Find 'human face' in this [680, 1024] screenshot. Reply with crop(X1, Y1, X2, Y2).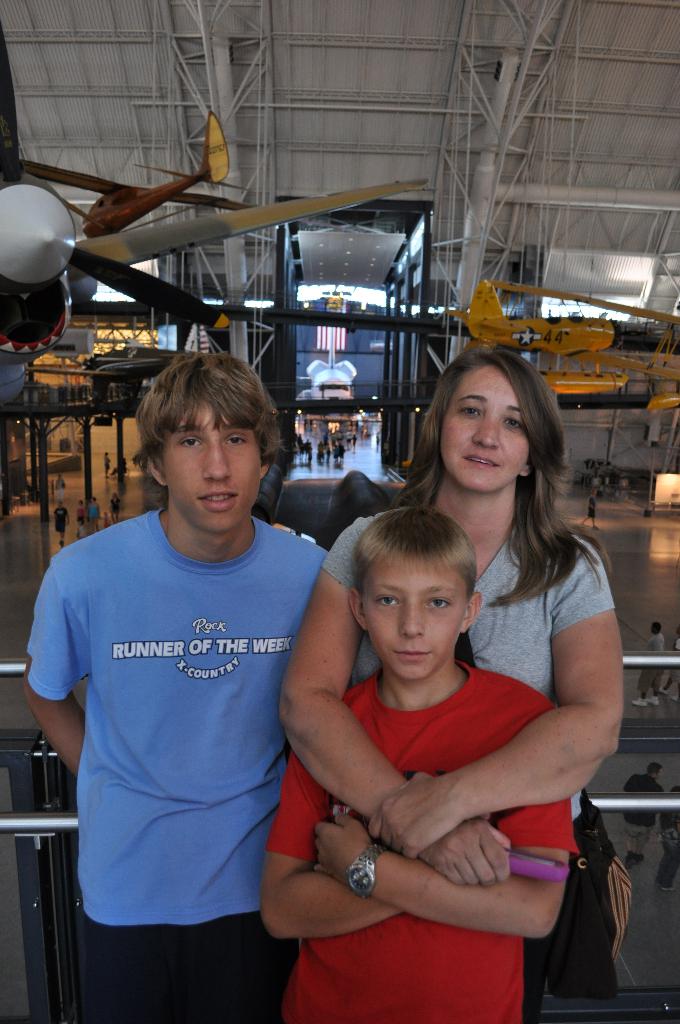
crop(357, 547, 469, 679).
